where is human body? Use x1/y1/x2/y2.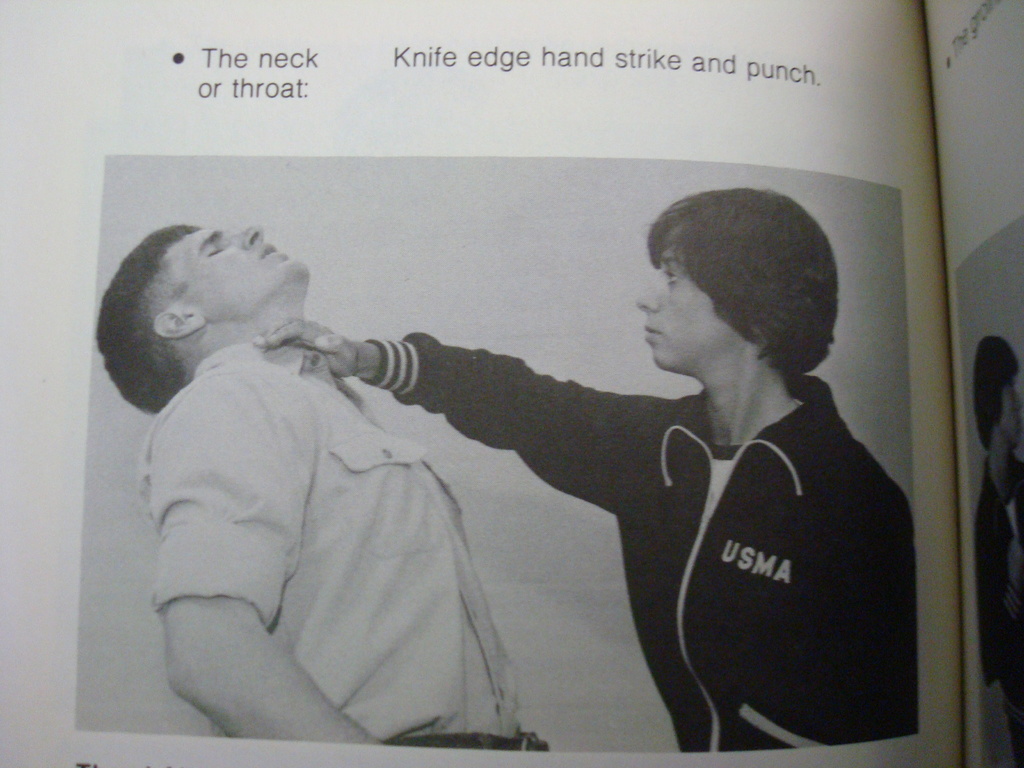
249/342/934/767.
